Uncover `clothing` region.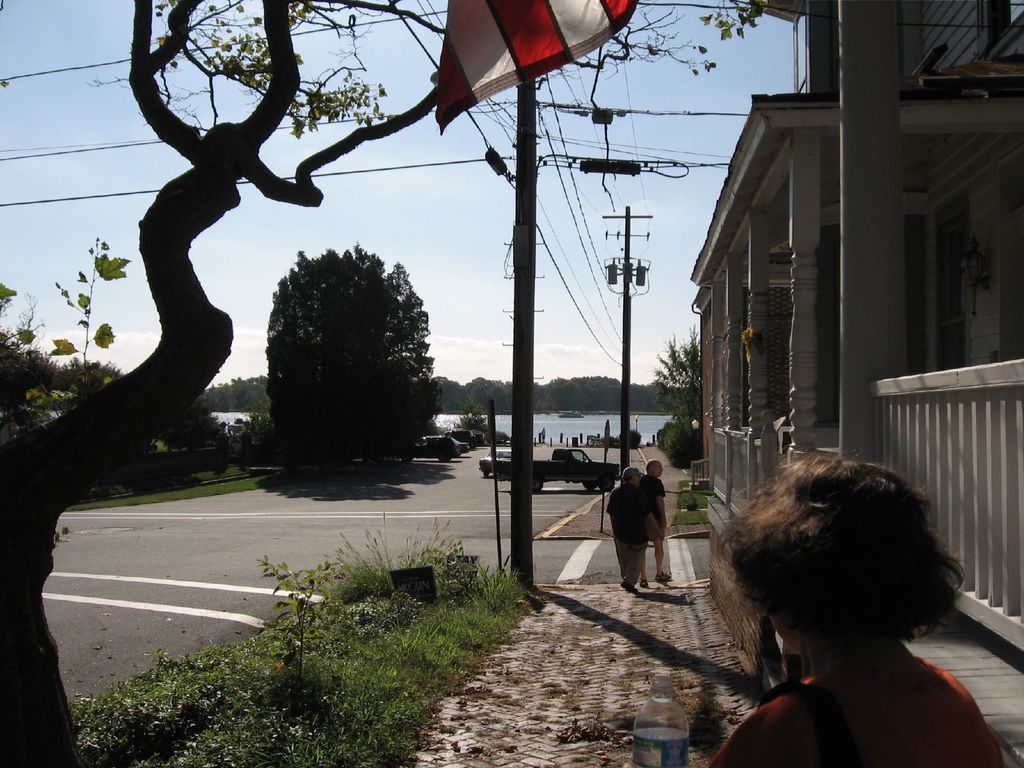
Uncovered: (x1=604, y1=484, x2=649, y2=587).
